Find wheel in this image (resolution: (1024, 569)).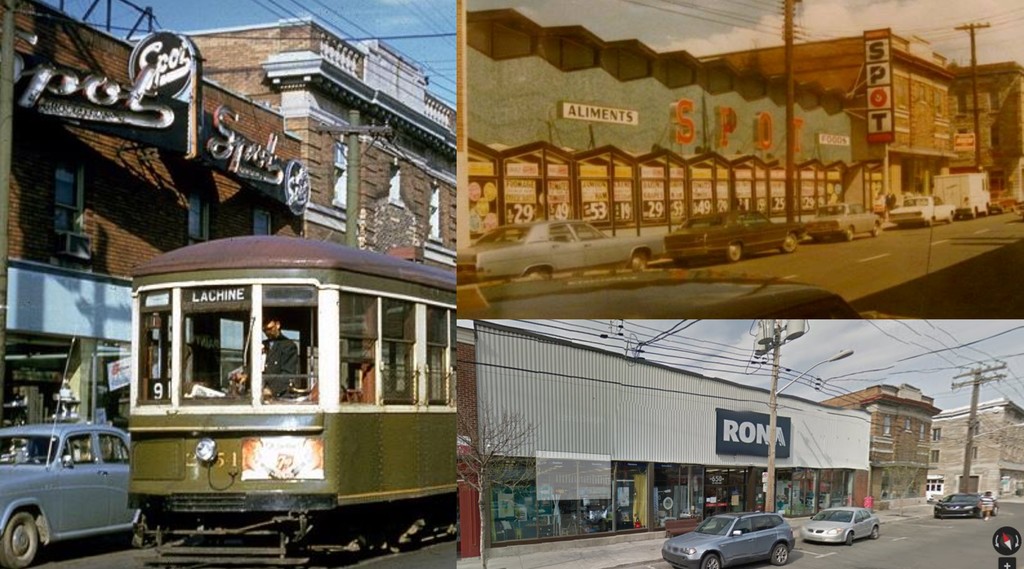
bbox(135, 514, 157, 556).
